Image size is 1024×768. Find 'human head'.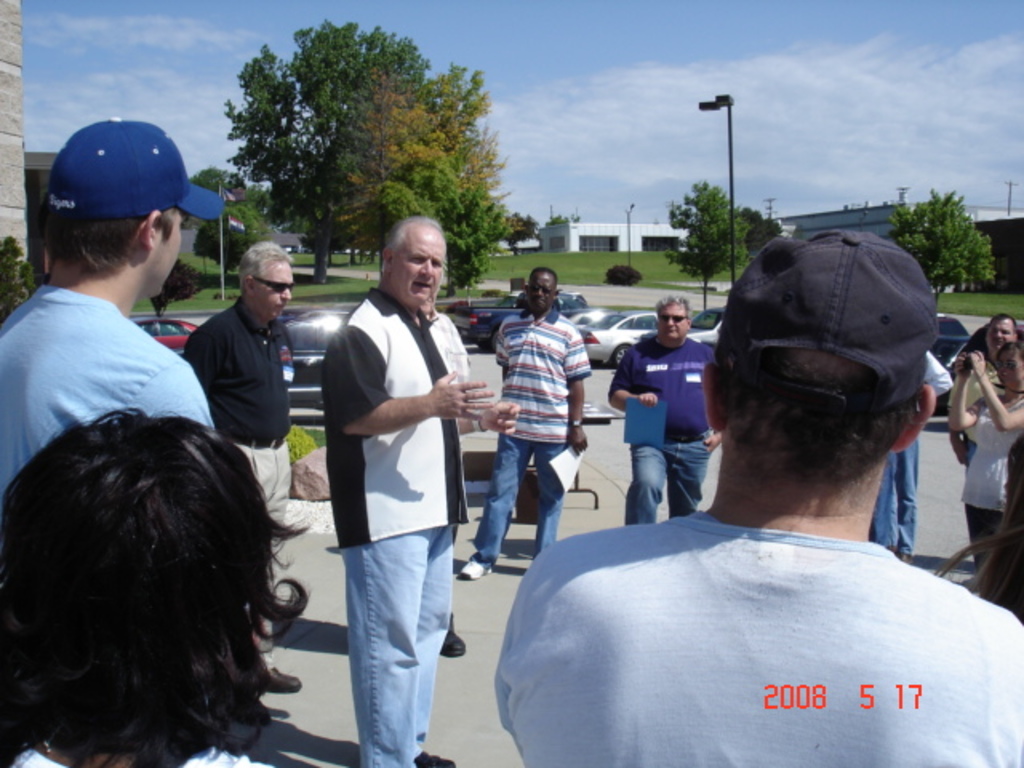
pyautogui.locateOnScreen(381, 213, 445, 307).
